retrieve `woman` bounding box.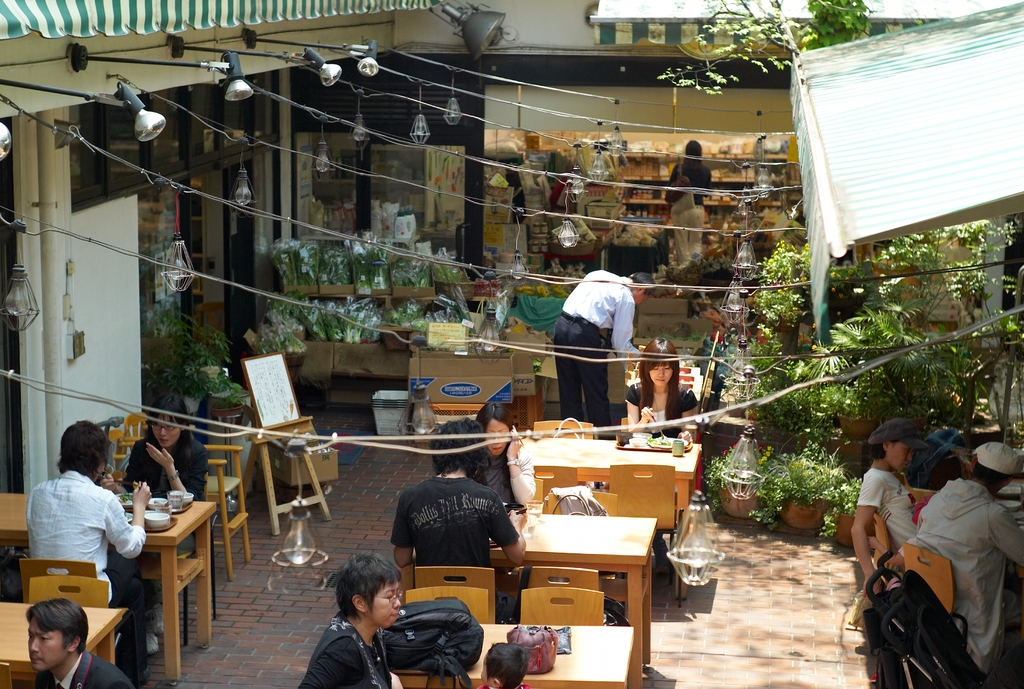
Bounding box: Rect(292, 551, 406, 688).
